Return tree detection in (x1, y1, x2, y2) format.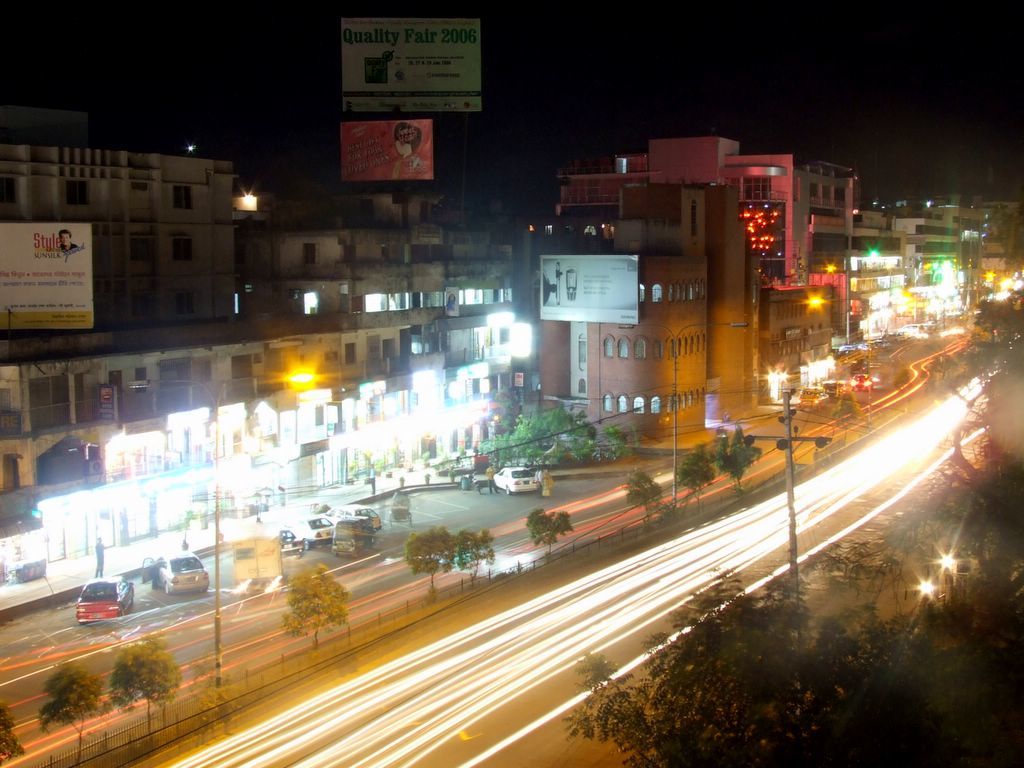
(456, 533, 498, 588).
